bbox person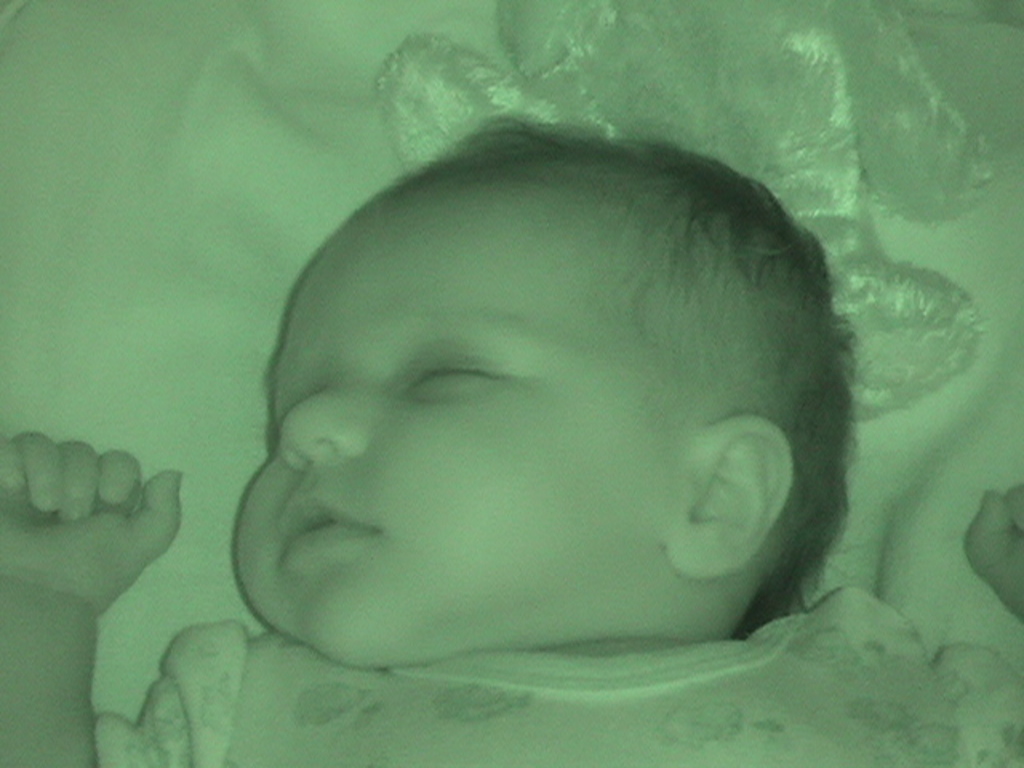
detection(0, 122, 1022, 766)
